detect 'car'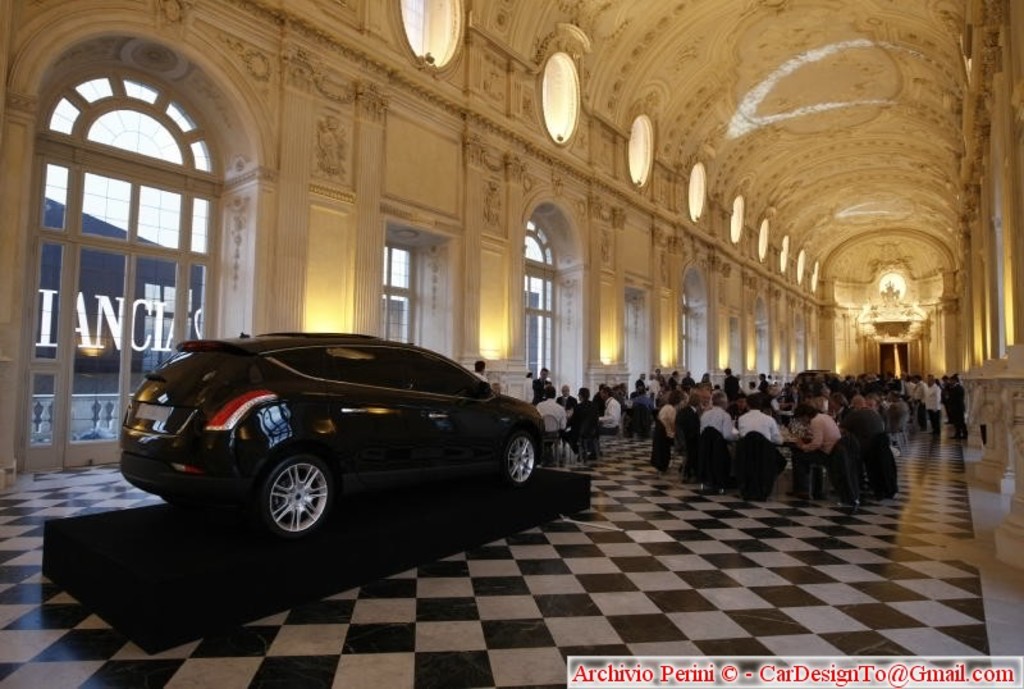
[x1=108, y1=327, x2=567, y2=551]
